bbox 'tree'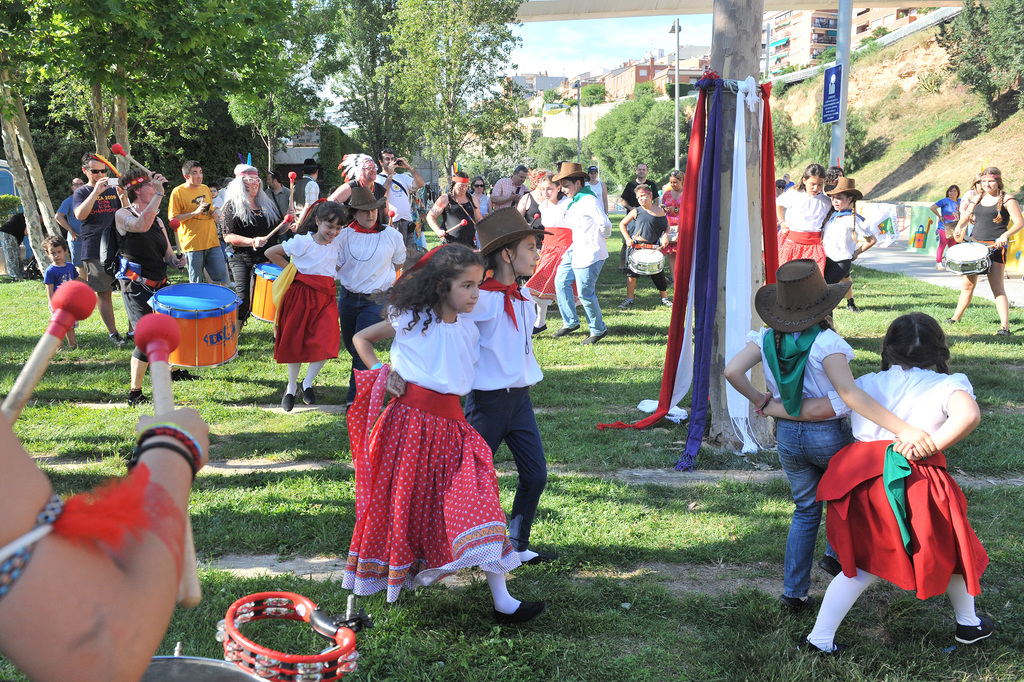
581,76,692,189
